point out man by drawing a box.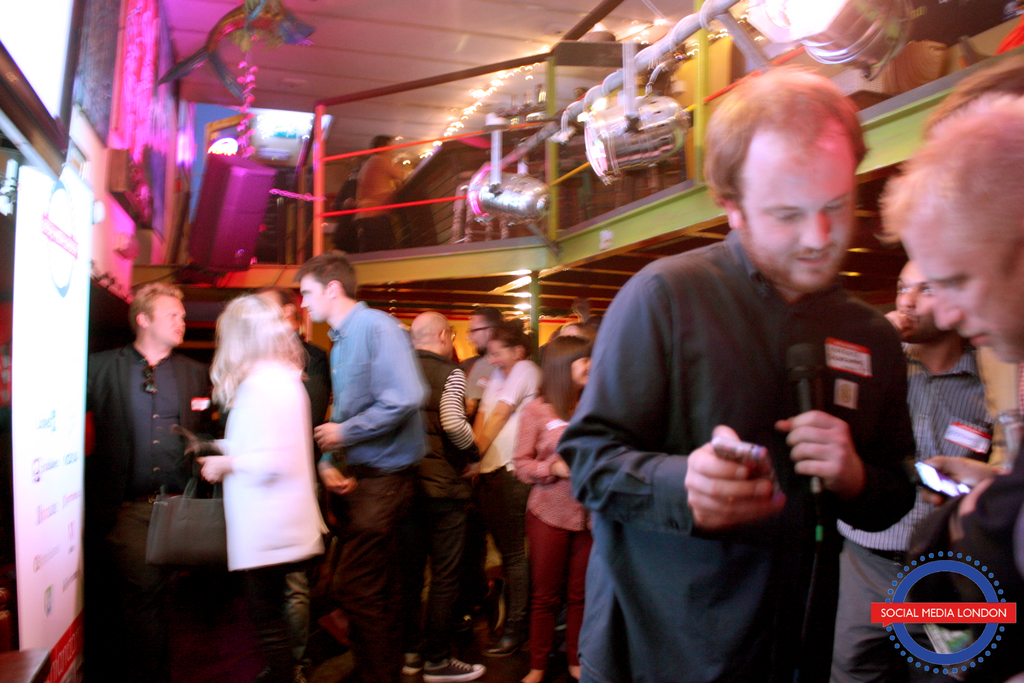
Rect(835, 255, 996, 679).
